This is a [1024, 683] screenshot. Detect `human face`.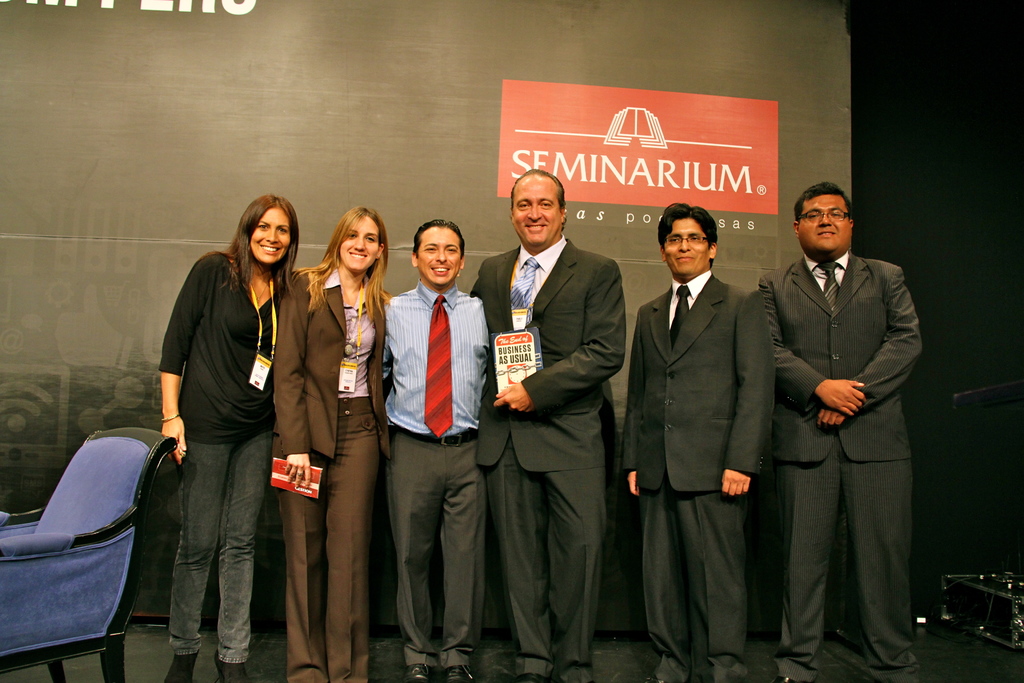
250,206,295,265.
